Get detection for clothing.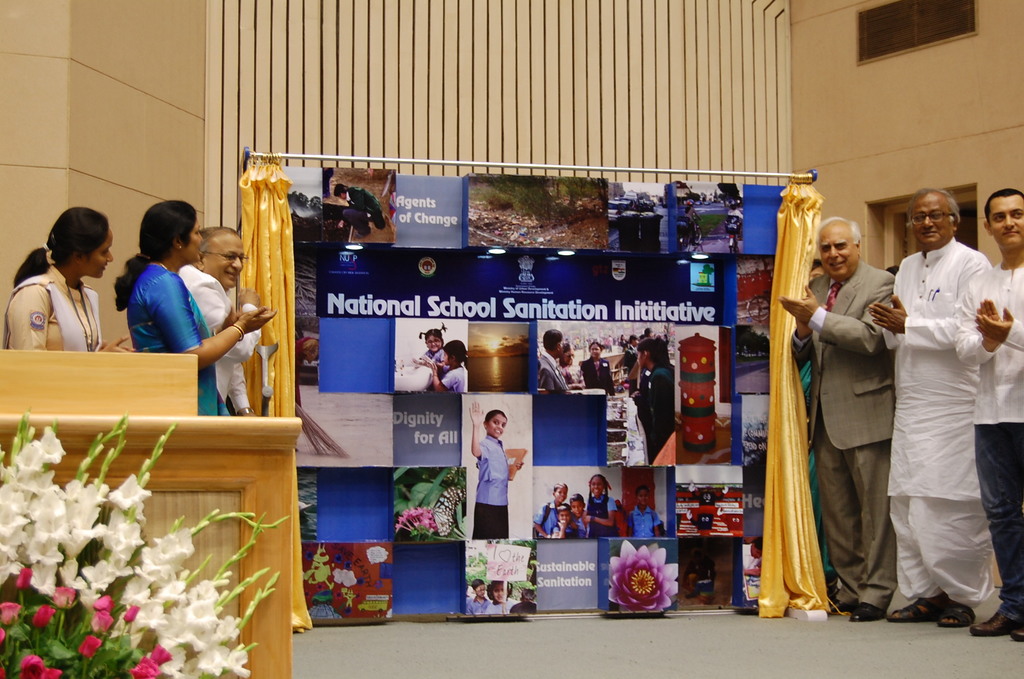
Detection: select_region(786, 258, 897, 601).
